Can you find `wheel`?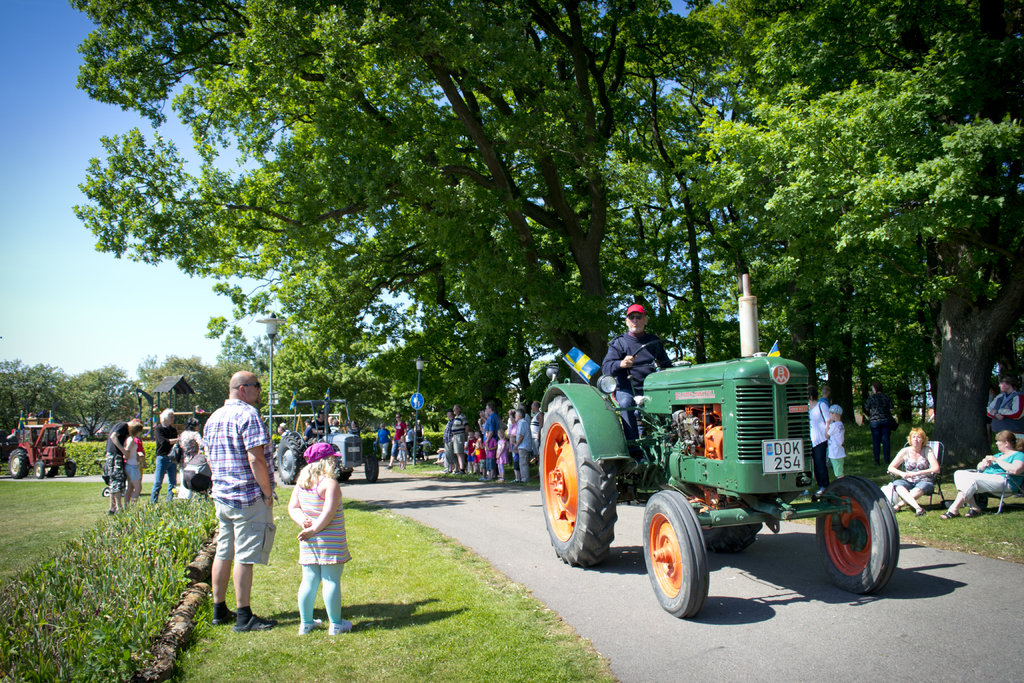
Yes, bounding box: rect(627, 339, 684, 384).
